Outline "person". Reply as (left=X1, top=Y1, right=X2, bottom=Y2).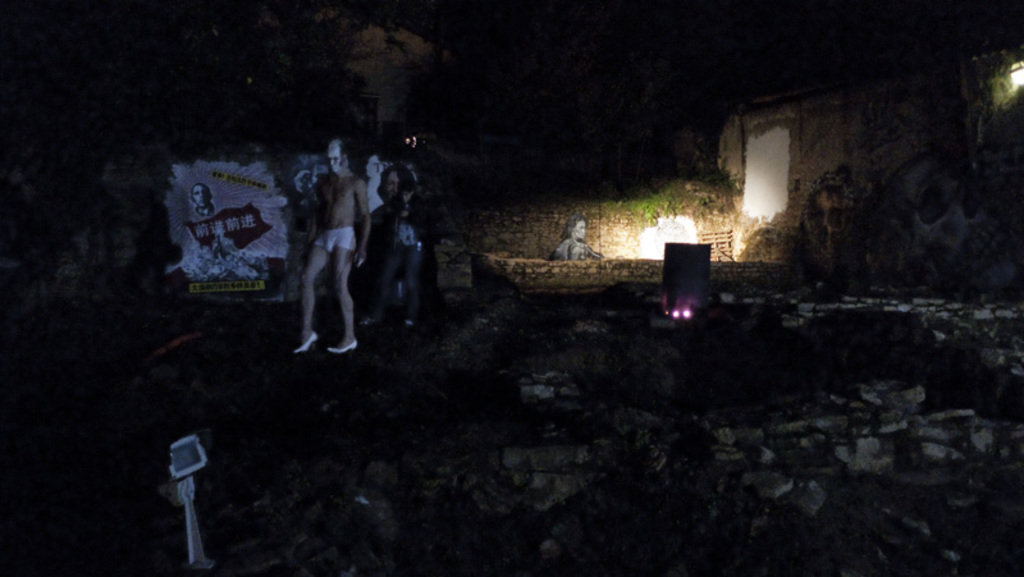
(left=365, top=182, right=425, bottom=330).
